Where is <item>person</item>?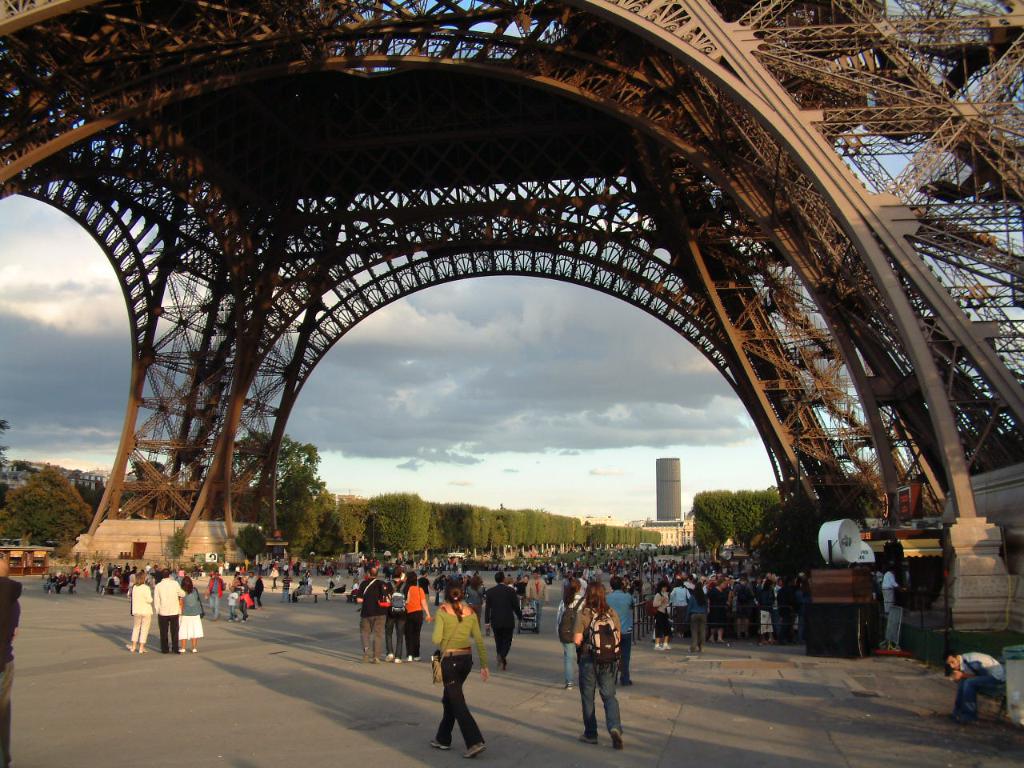
locate(670, 578, 690, 638).
